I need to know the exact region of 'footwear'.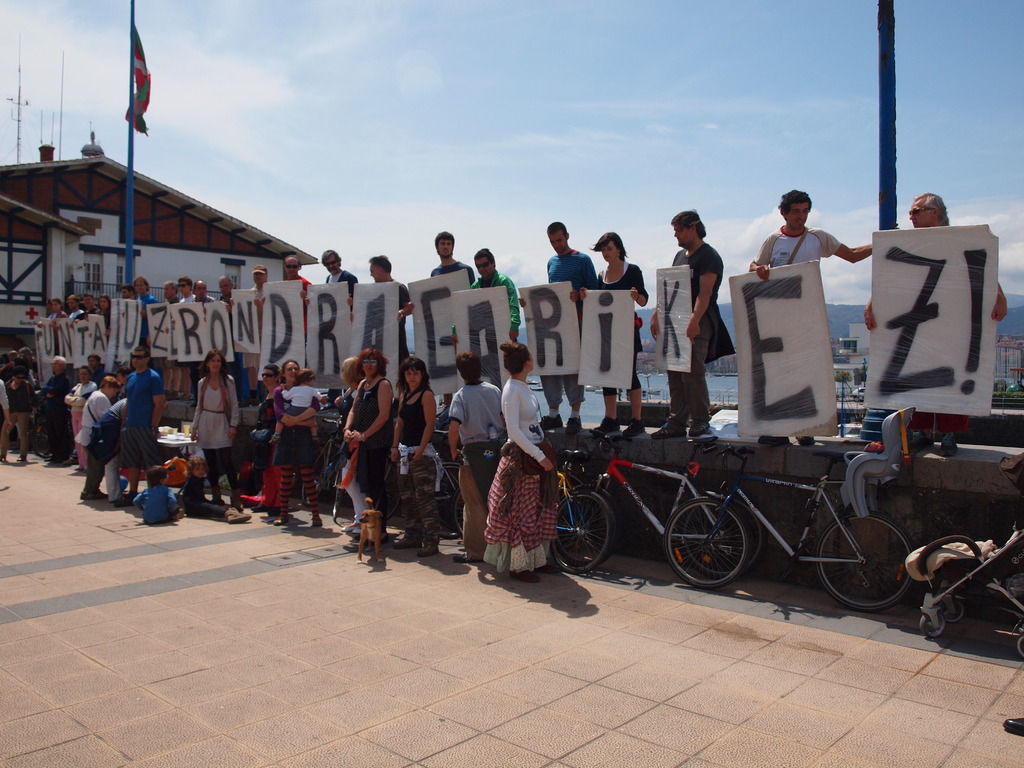
Region: [60,457,74,467].
